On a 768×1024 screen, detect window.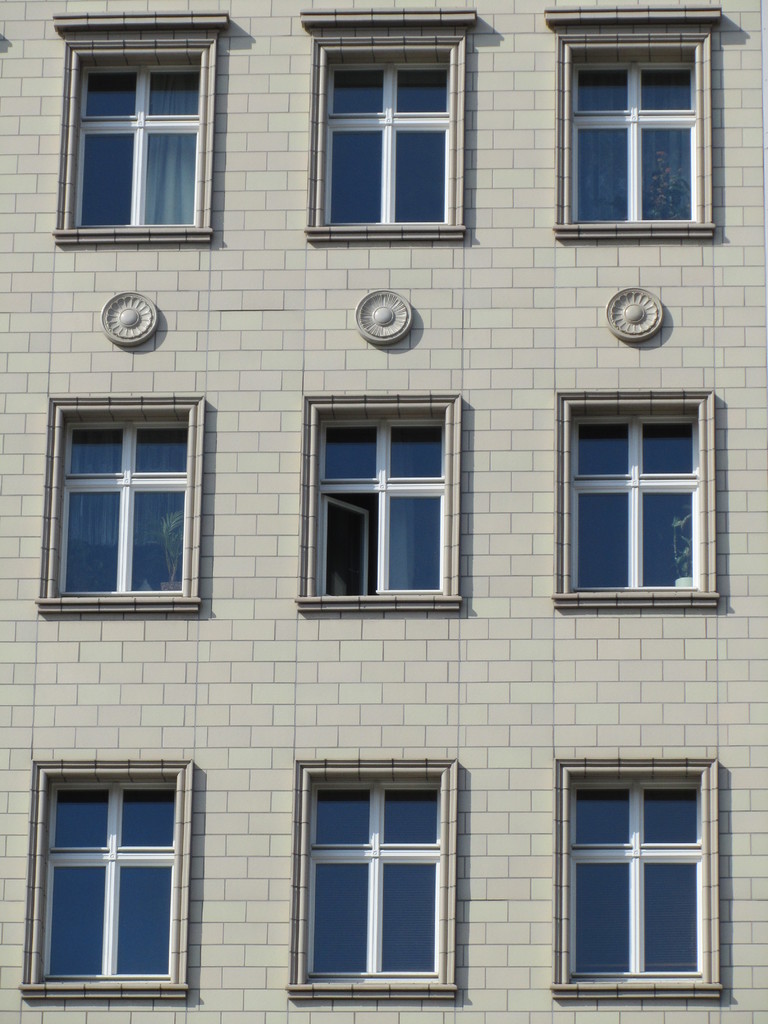
rect(551, 758, 722, 998).
